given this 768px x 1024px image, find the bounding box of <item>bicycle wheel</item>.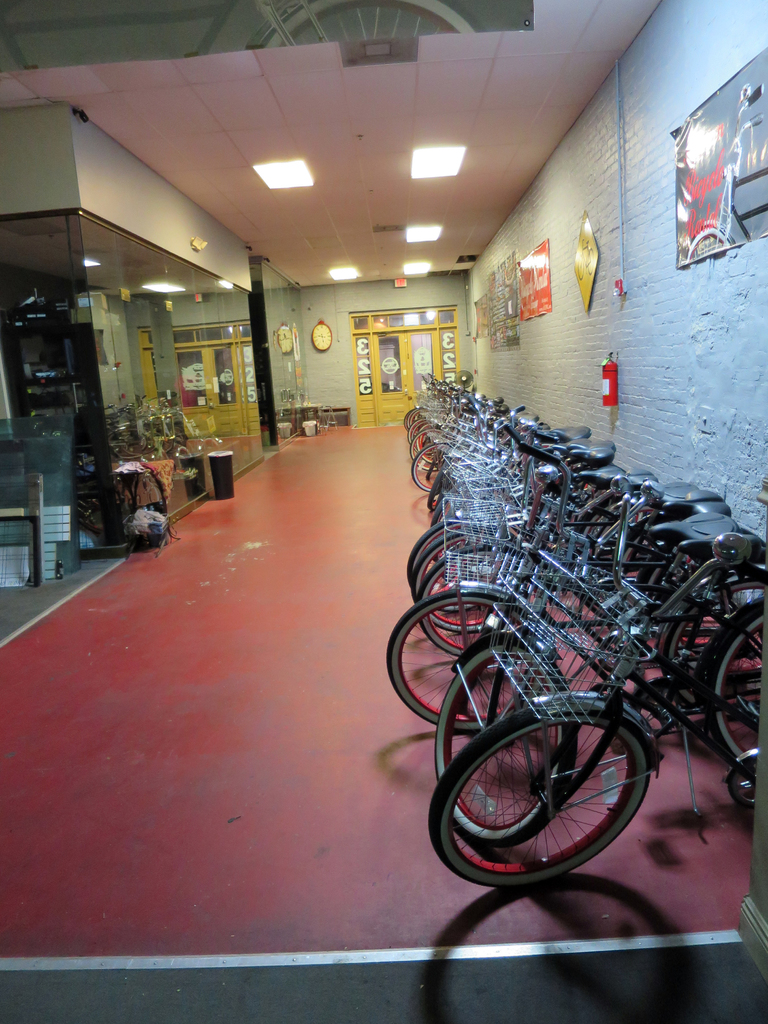
<bbox>438, 710, 683, 877</bbox>.
